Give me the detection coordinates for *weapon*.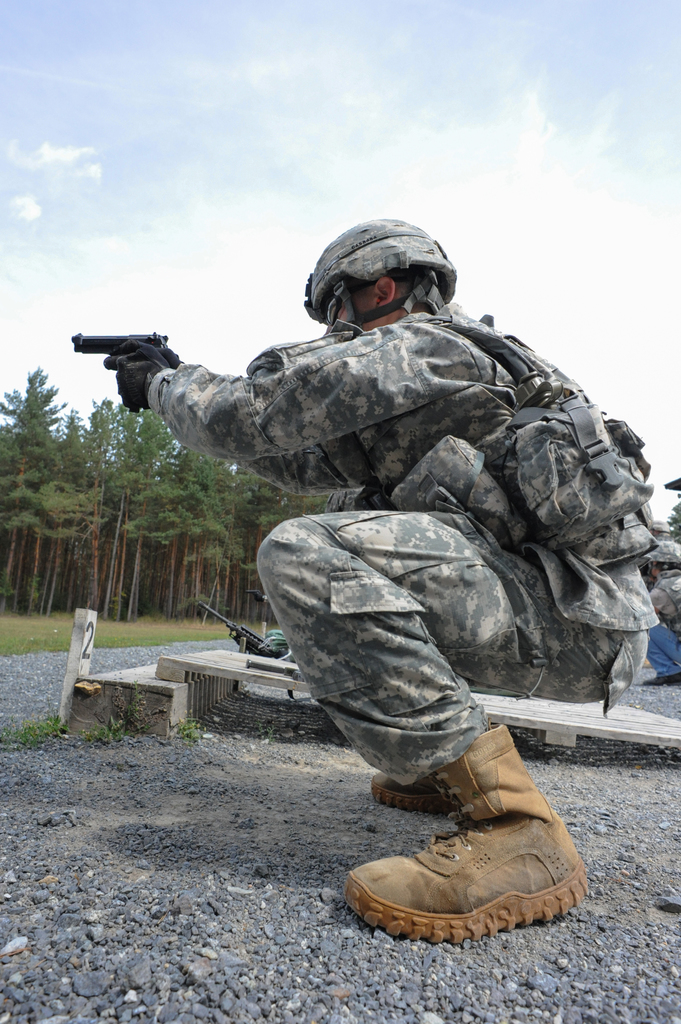
box(246, 588, 264, 599).
